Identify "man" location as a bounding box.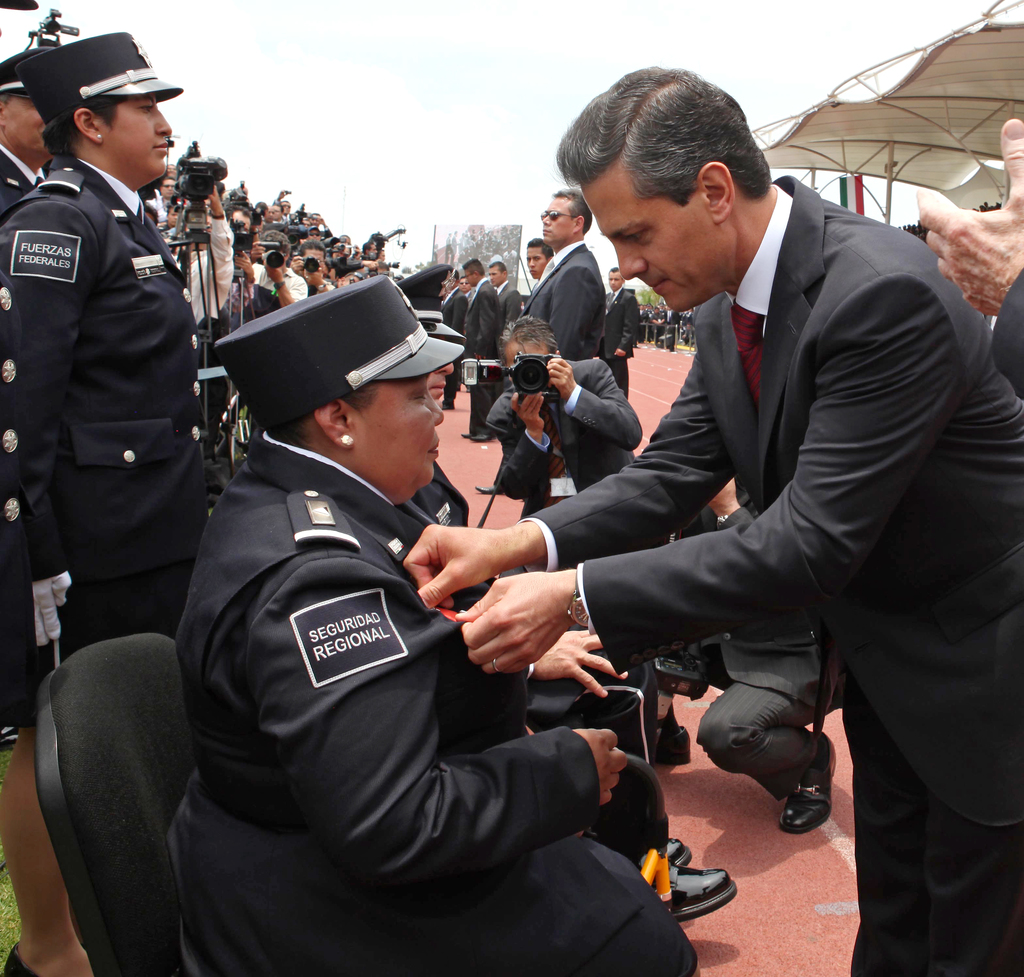
left=408, top=65, right=1023, bottom=976.
